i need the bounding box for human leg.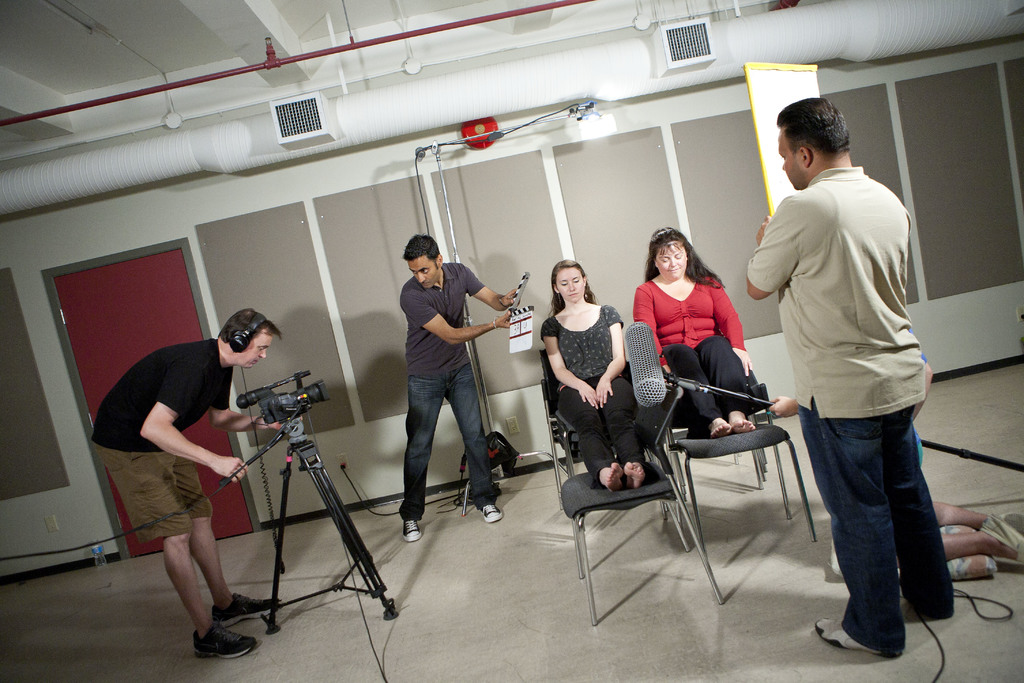
Here it is: 161,523,253,654.
